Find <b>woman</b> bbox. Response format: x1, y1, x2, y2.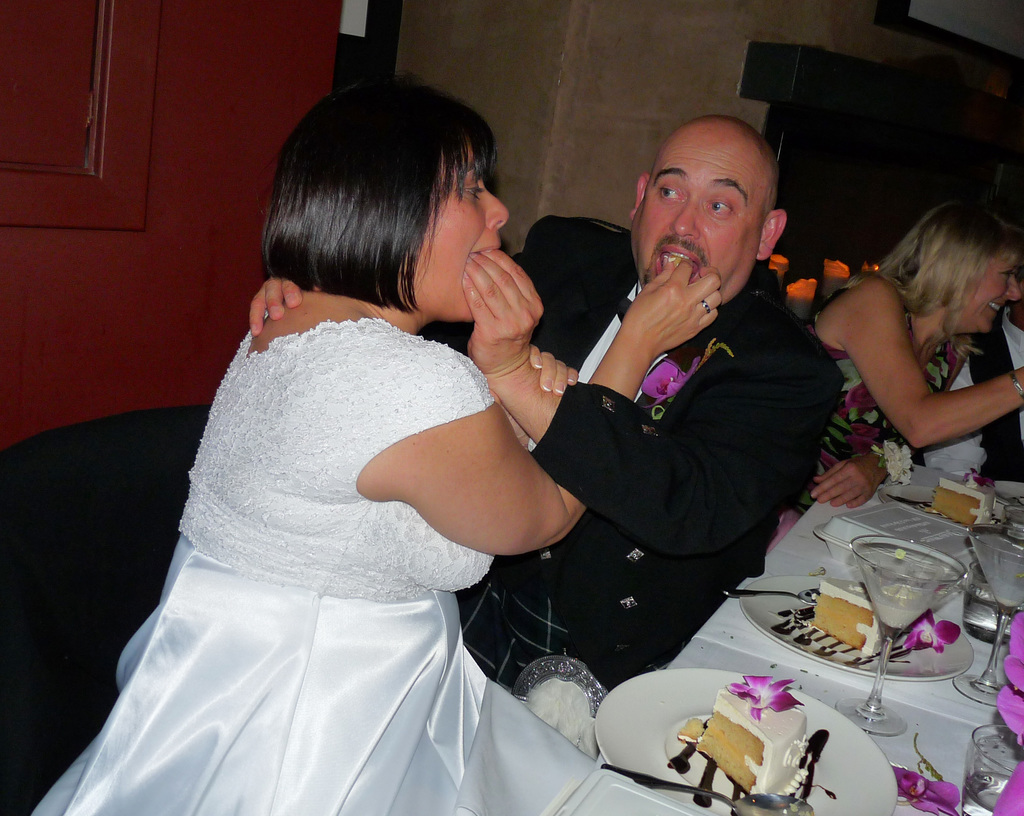
806, 200, 1023, 530.
